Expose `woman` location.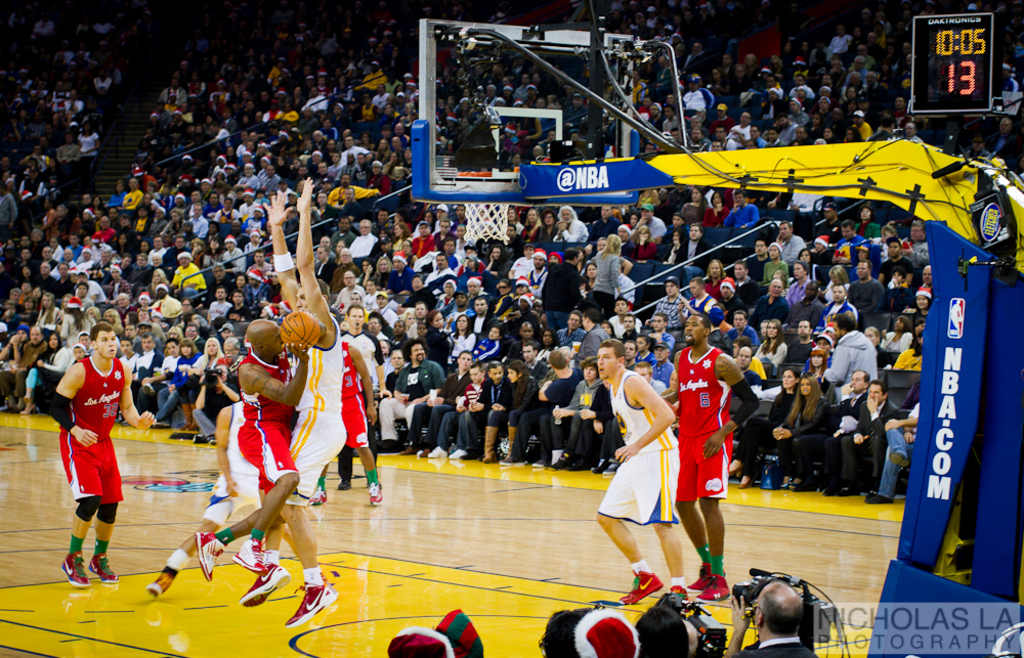
Exposed at [703, 189, 729, 225].
